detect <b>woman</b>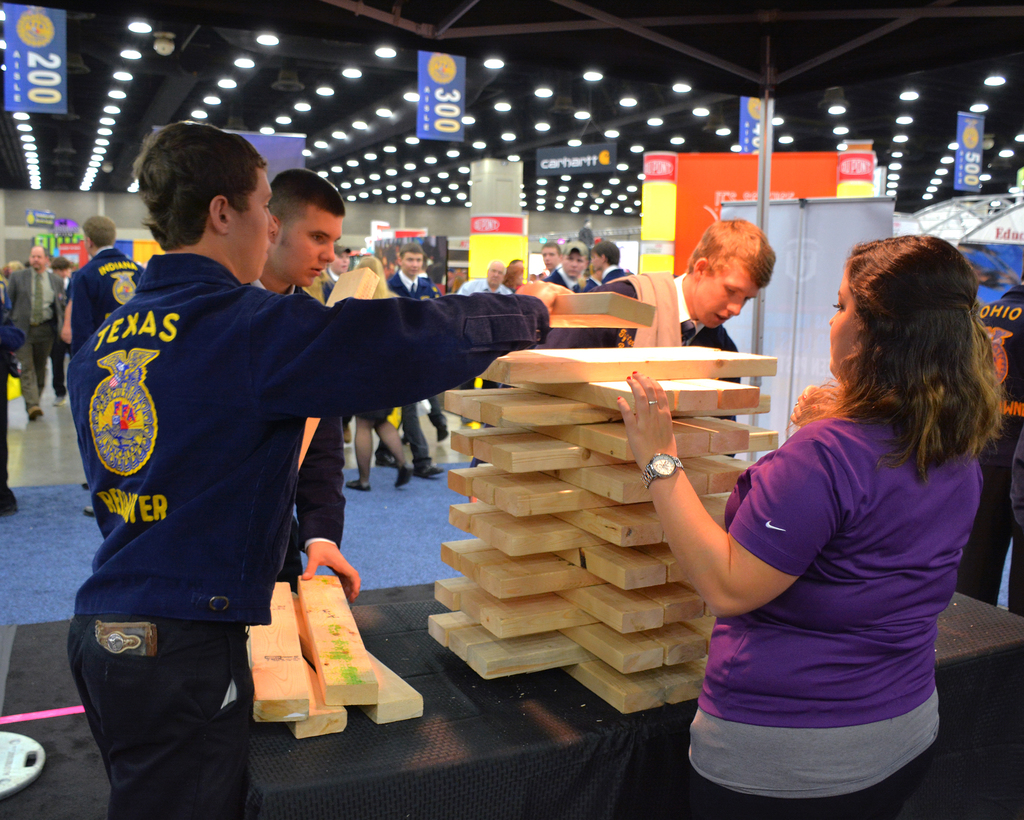
354/256/422/496
